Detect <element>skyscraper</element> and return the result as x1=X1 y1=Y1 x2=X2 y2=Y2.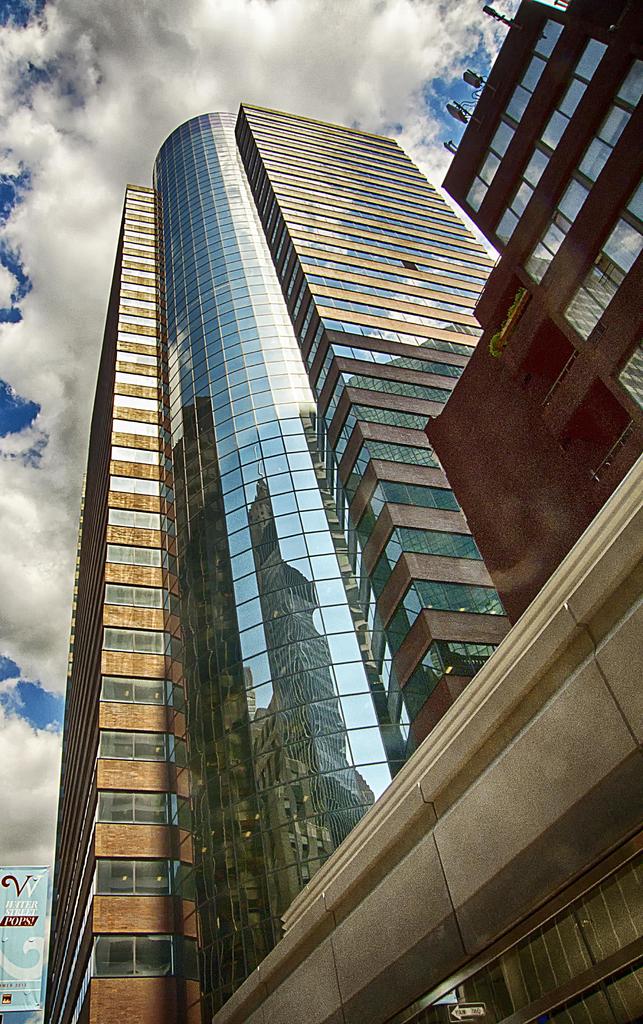
x1=427 y1=0 x2=642 y2=631.
